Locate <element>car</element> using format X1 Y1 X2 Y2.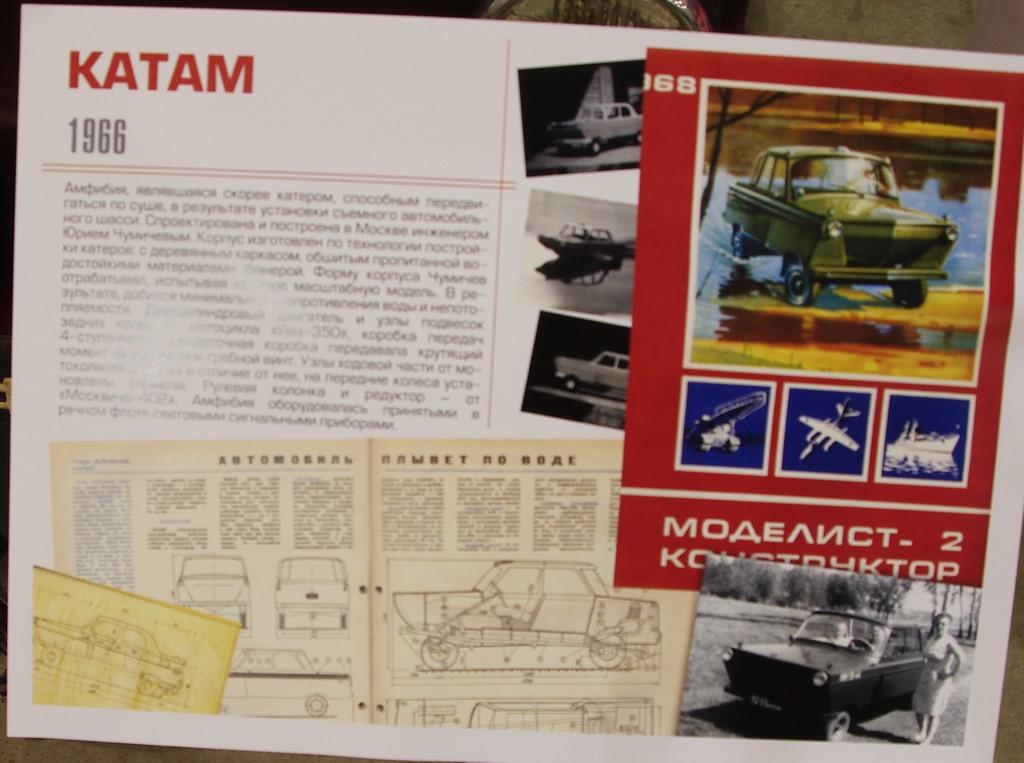
217 648 355 711.
